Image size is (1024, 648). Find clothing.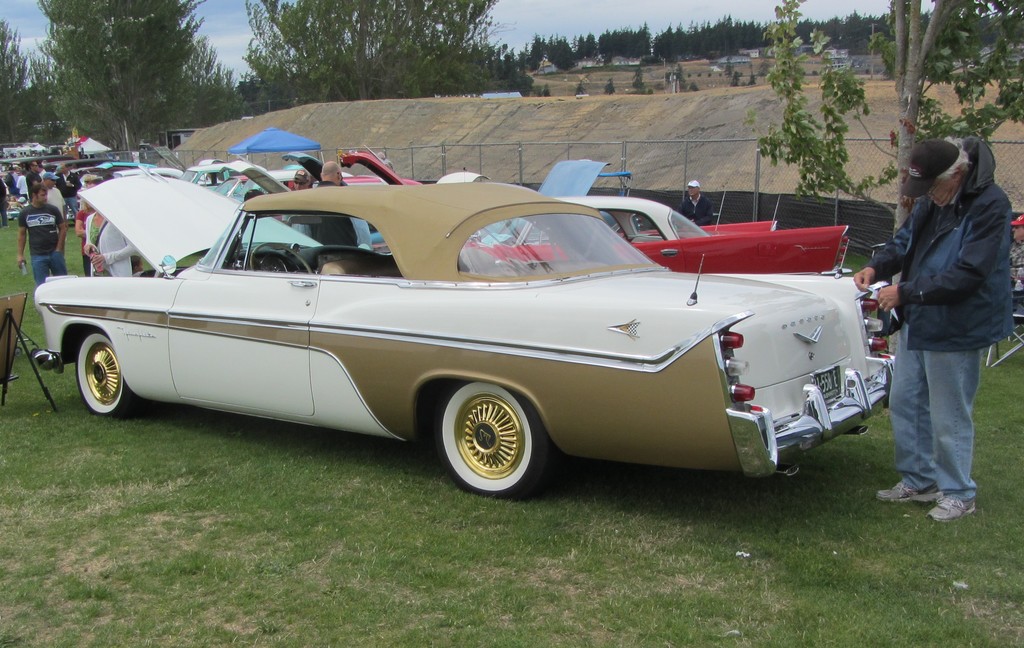
detection(87, 206, 138, 274).
